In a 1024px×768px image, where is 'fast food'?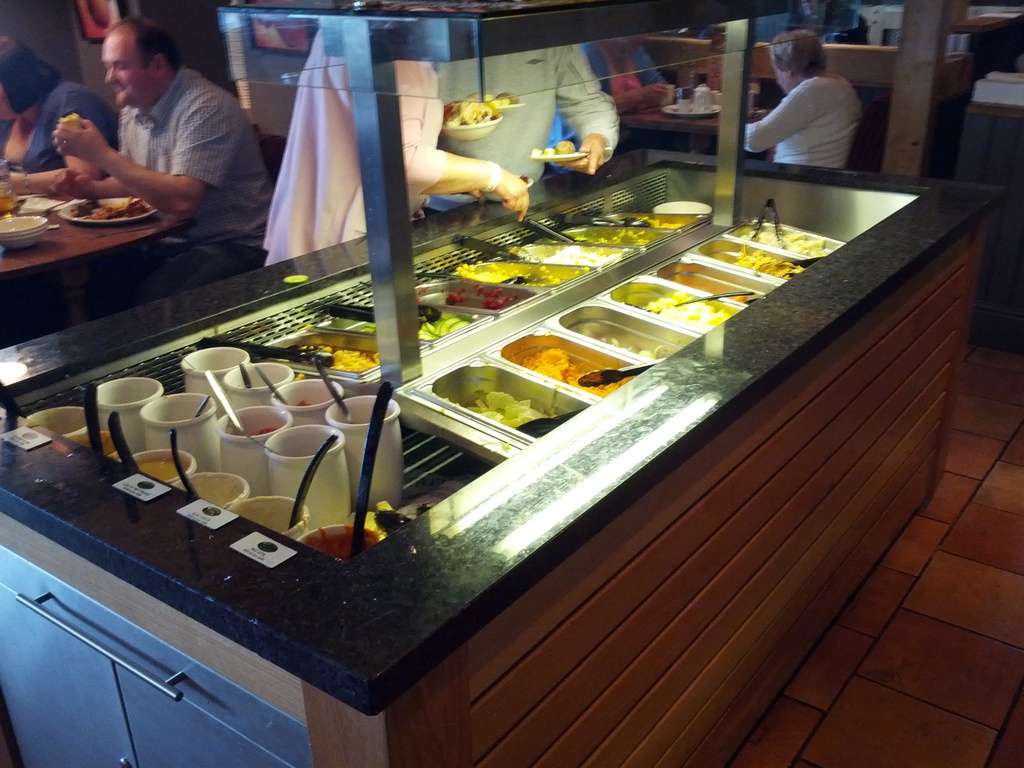
left=536, top=246, right=609, bottom=264.
